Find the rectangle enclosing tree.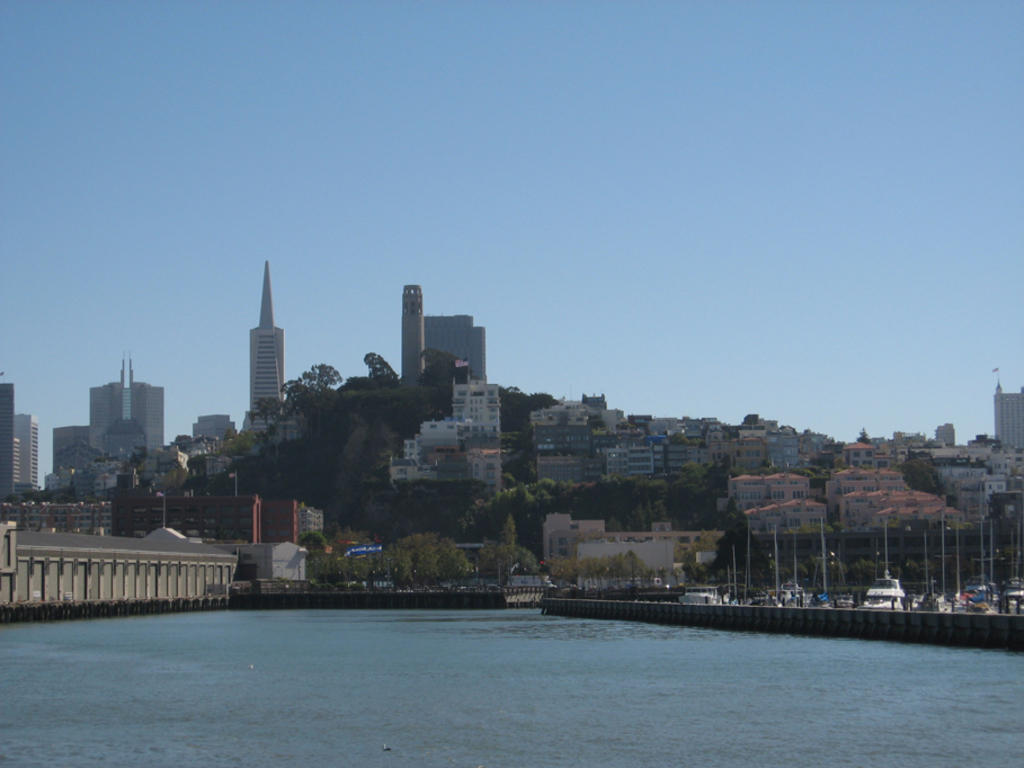
[left=471, top=512, right=533, bottom=578].
